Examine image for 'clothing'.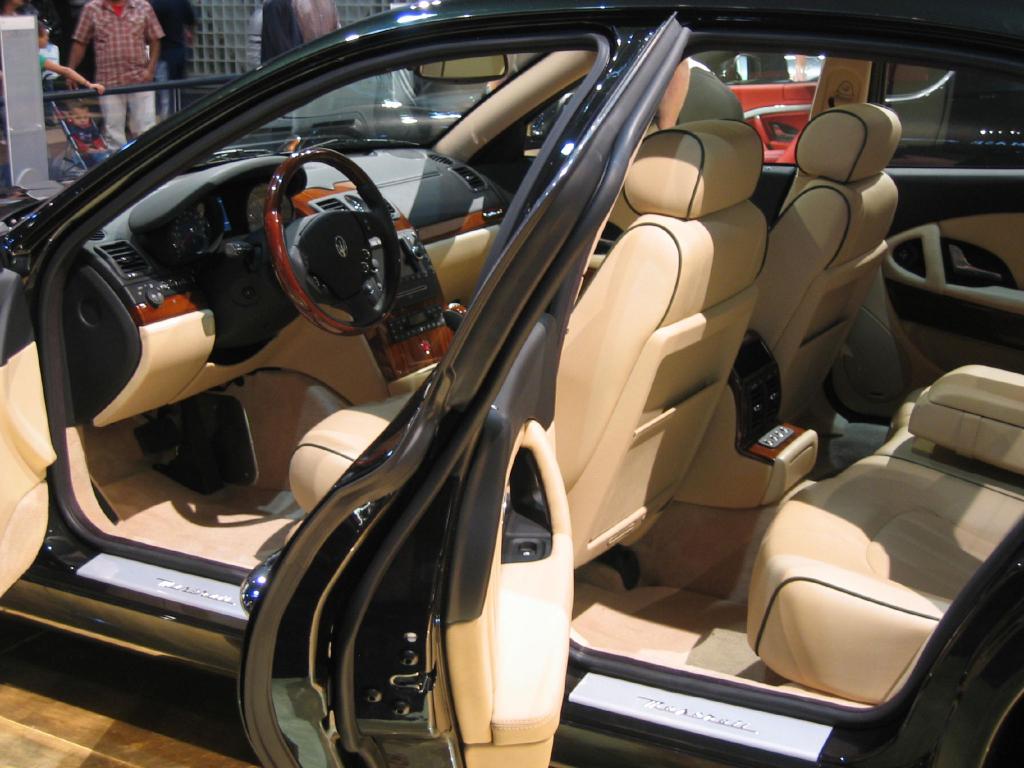
Examination result: crop(74, 0, 159, 148).
